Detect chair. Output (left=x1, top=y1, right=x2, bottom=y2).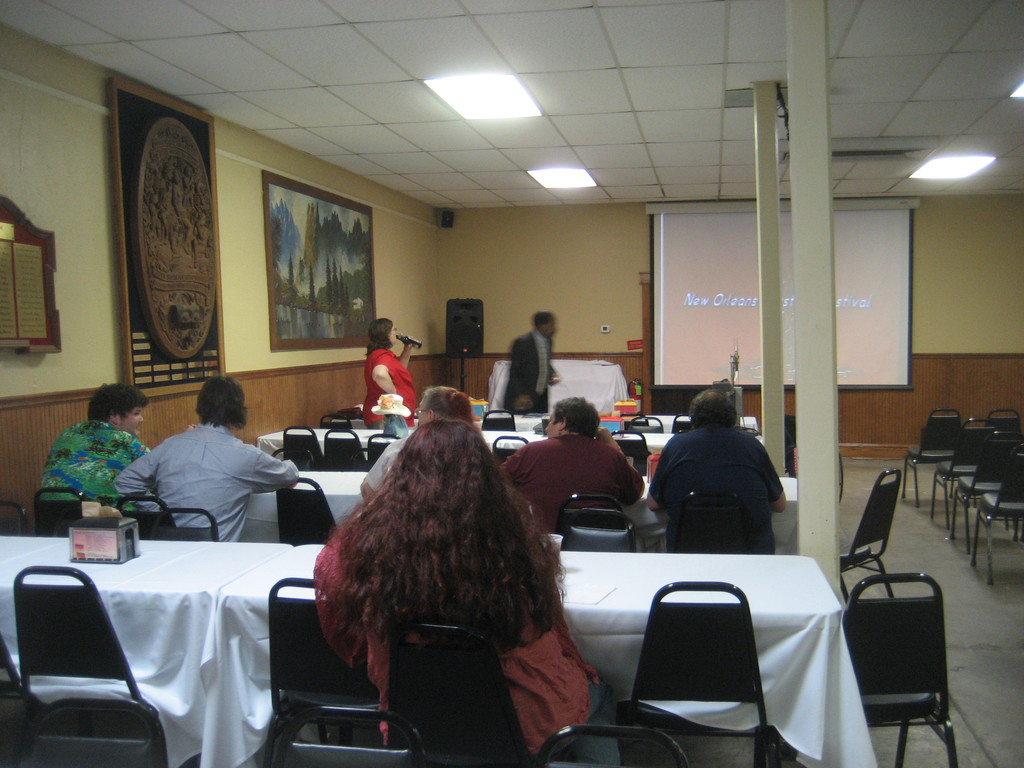
(left=483, top=433, right=529, bottom=471).
